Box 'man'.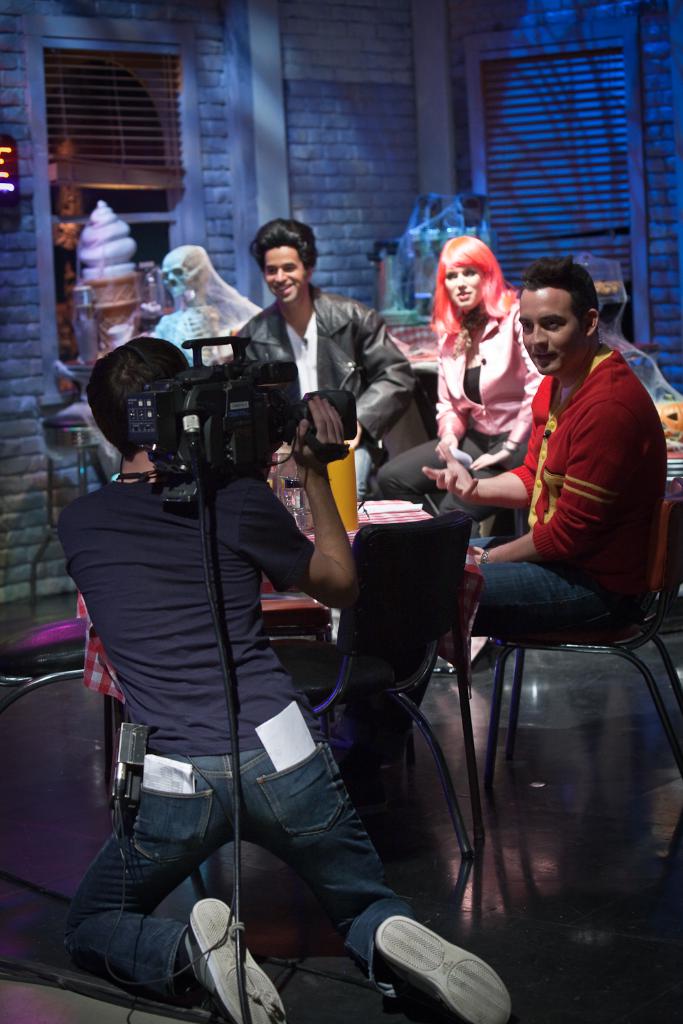
(311,263,667,773).
